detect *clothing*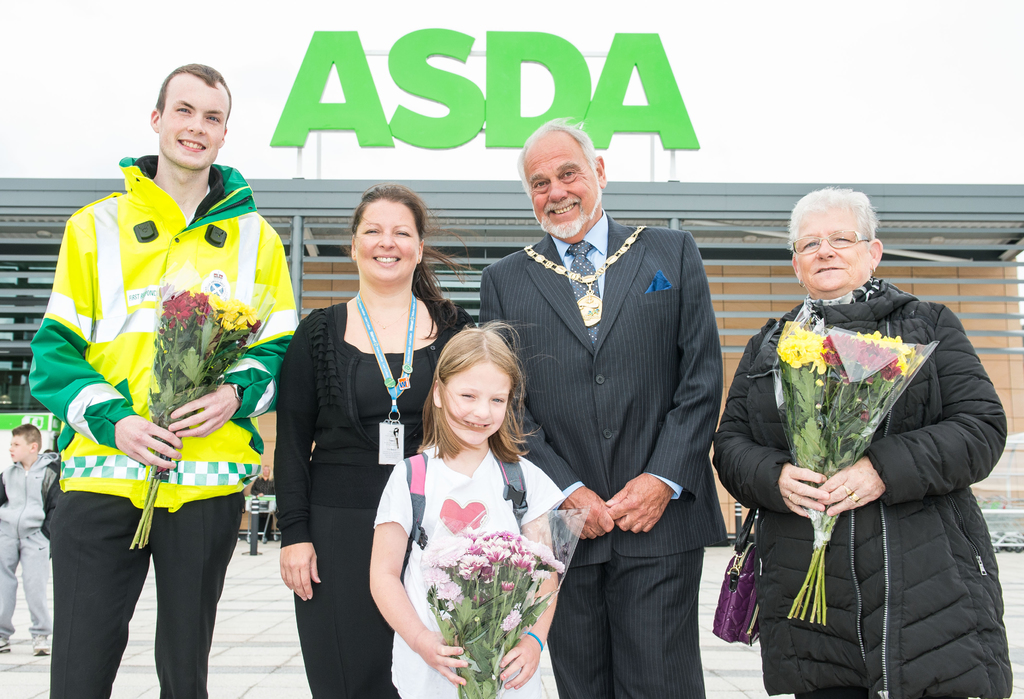
rect(275, 297, 490, 698)
